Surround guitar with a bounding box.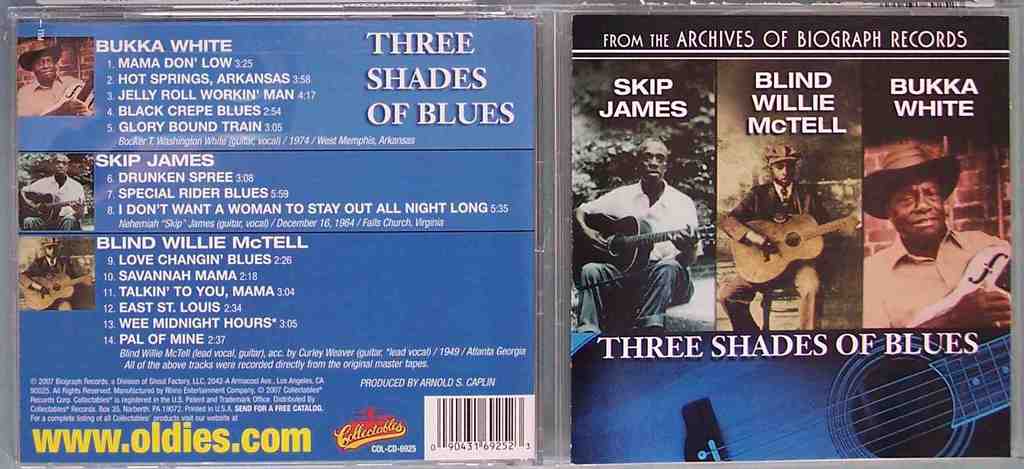
bbox=(725, 212, 868, 288).
